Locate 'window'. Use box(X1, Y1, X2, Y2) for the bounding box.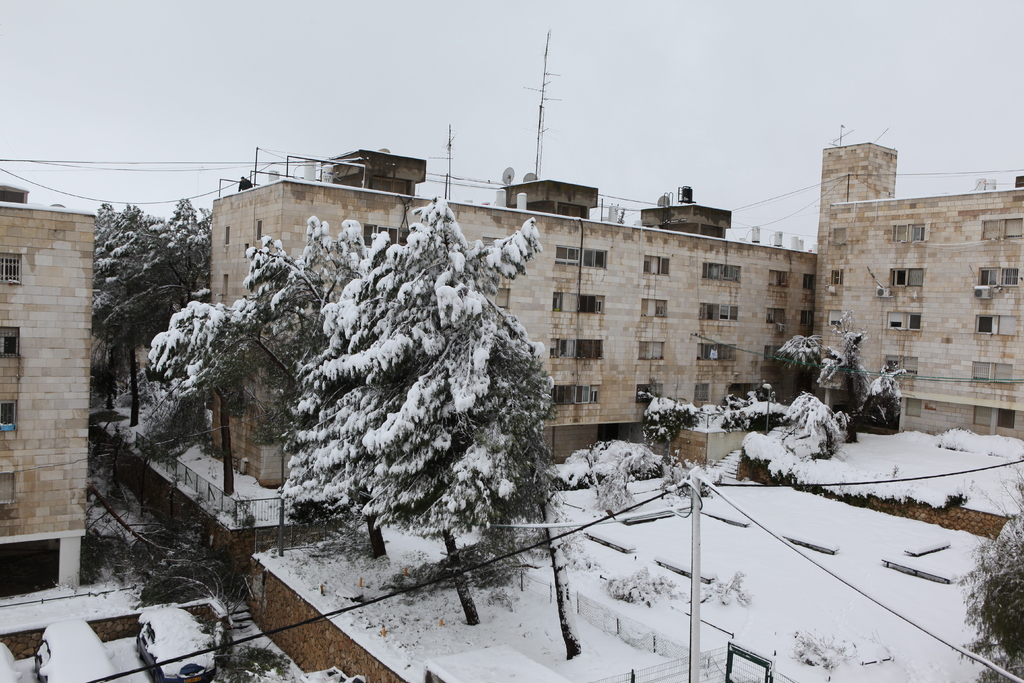
box(0, 325, 20, 357).
